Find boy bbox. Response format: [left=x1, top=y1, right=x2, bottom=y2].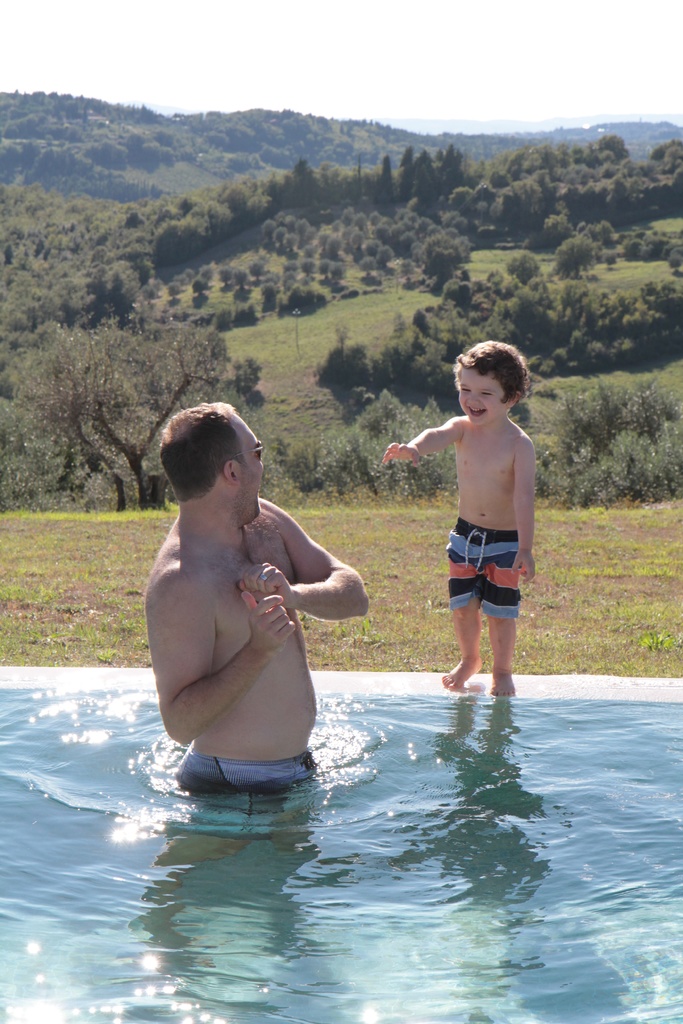
[left=389, top=336, right=563, bottom=702].
